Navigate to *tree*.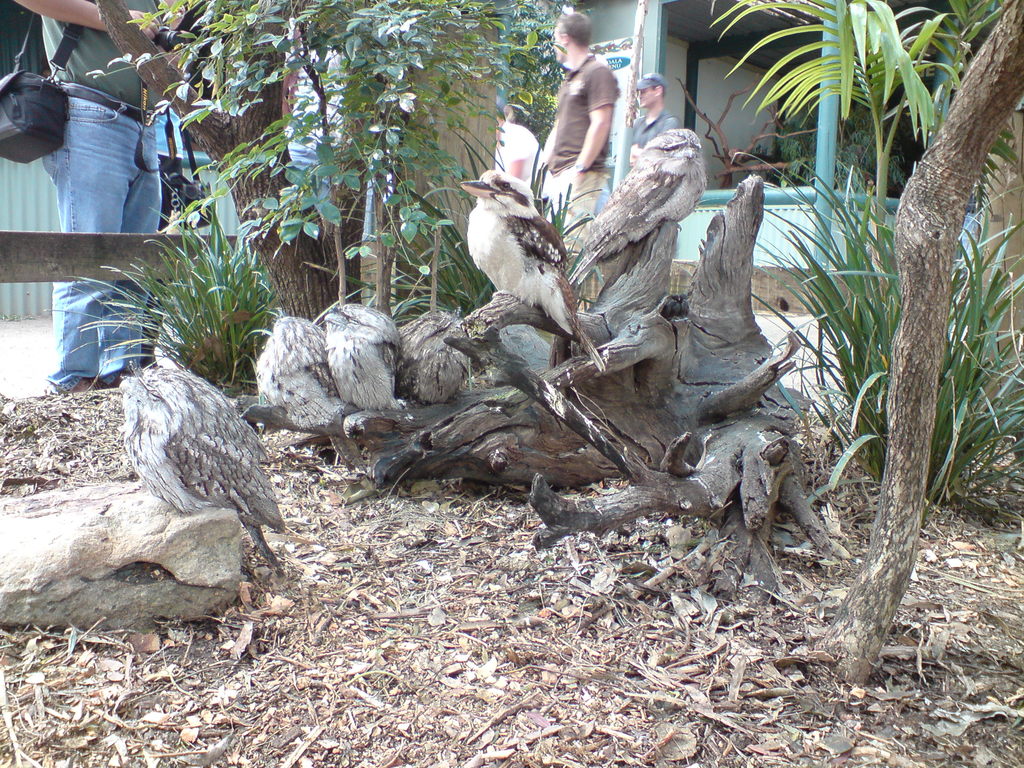
Navigation target: crop(706, 0, 1023, 709).
